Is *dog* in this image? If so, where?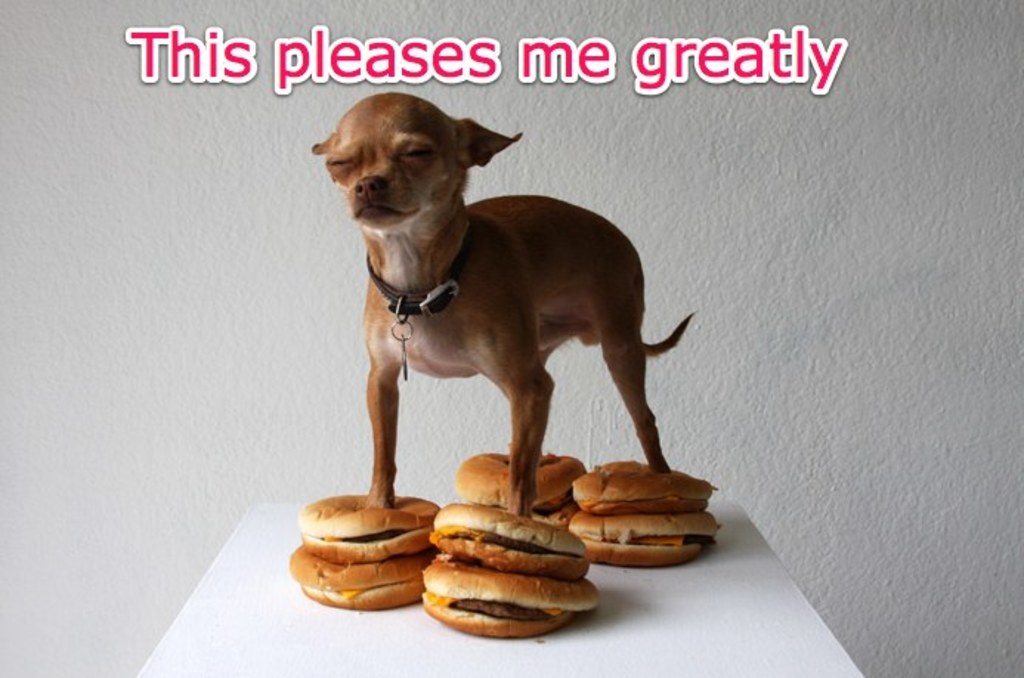
Yes, at x1=309 y1=90 x2=697 y2=518.
